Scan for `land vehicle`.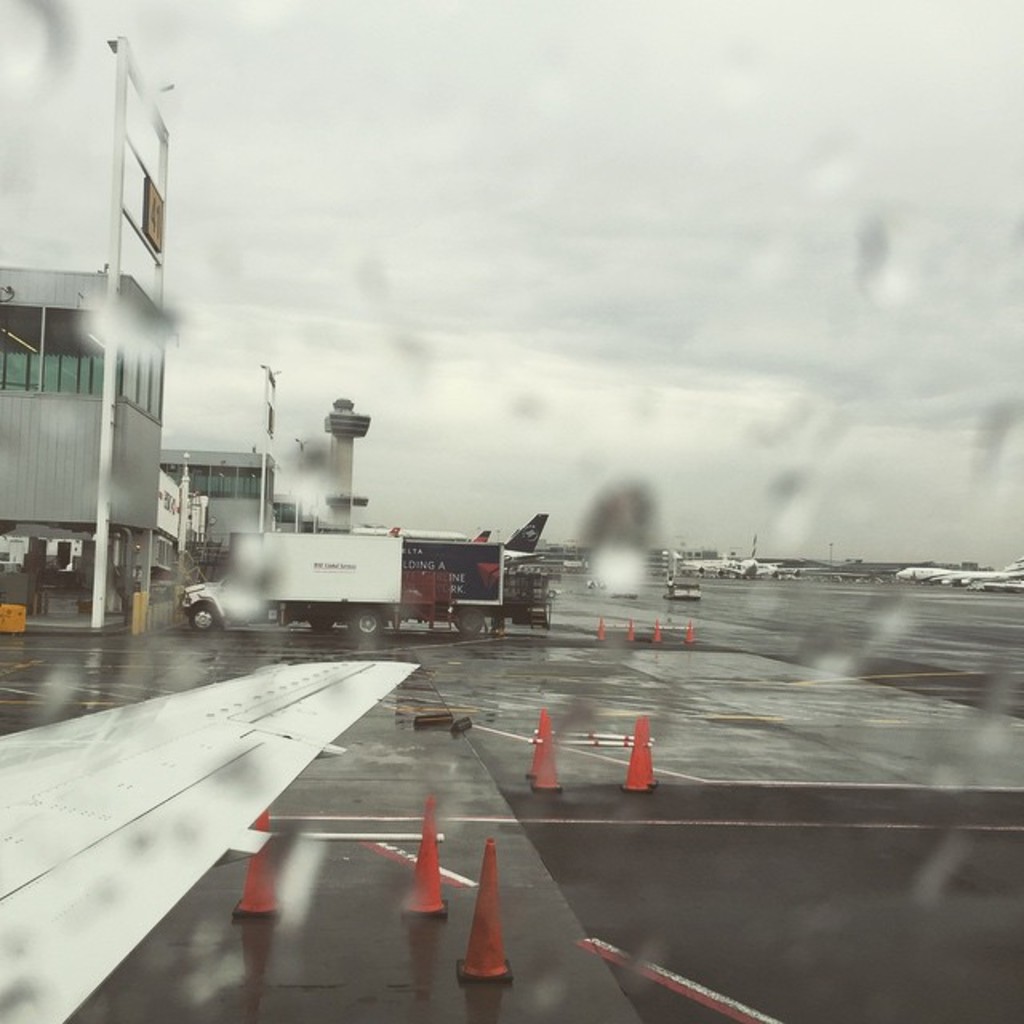
Scan result: BBox(157, 491, 435, 637).
